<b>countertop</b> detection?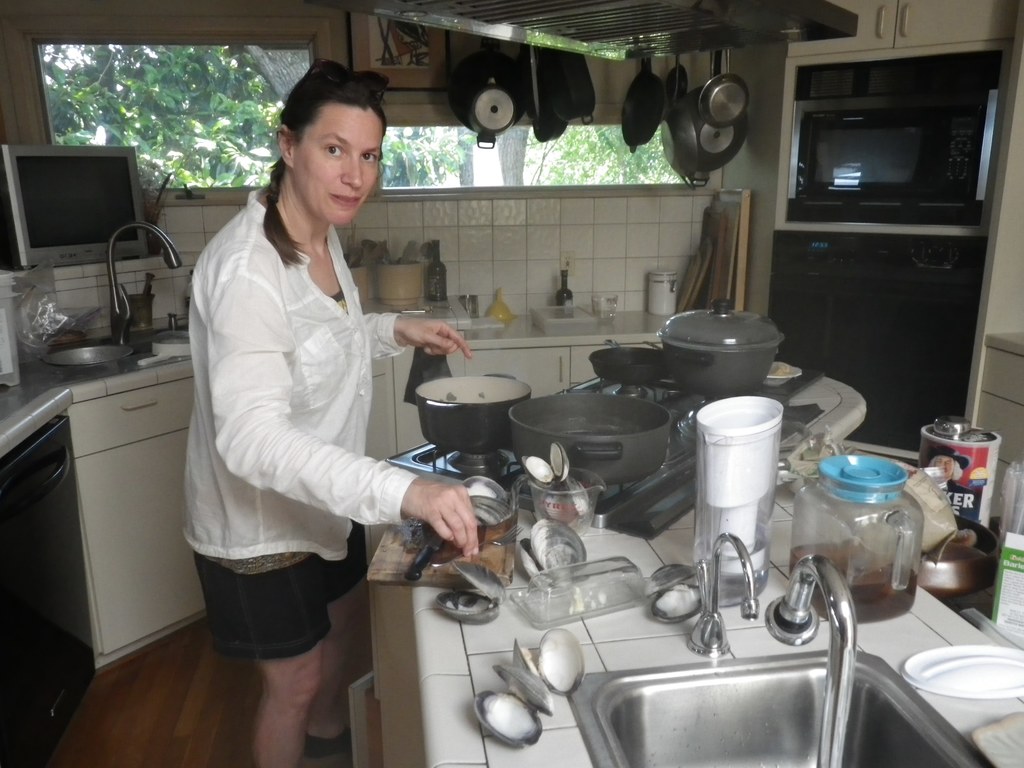
(363, 373, 1023, 767)
